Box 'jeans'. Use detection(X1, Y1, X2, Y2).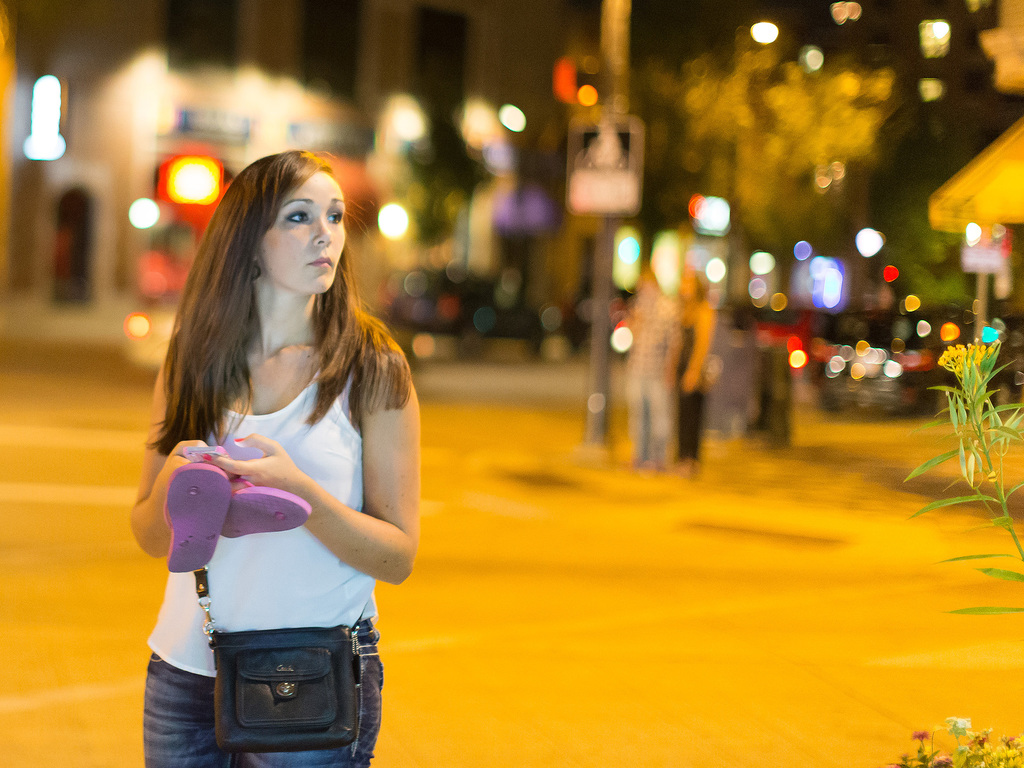
detection(148, 616, 386, 767).
